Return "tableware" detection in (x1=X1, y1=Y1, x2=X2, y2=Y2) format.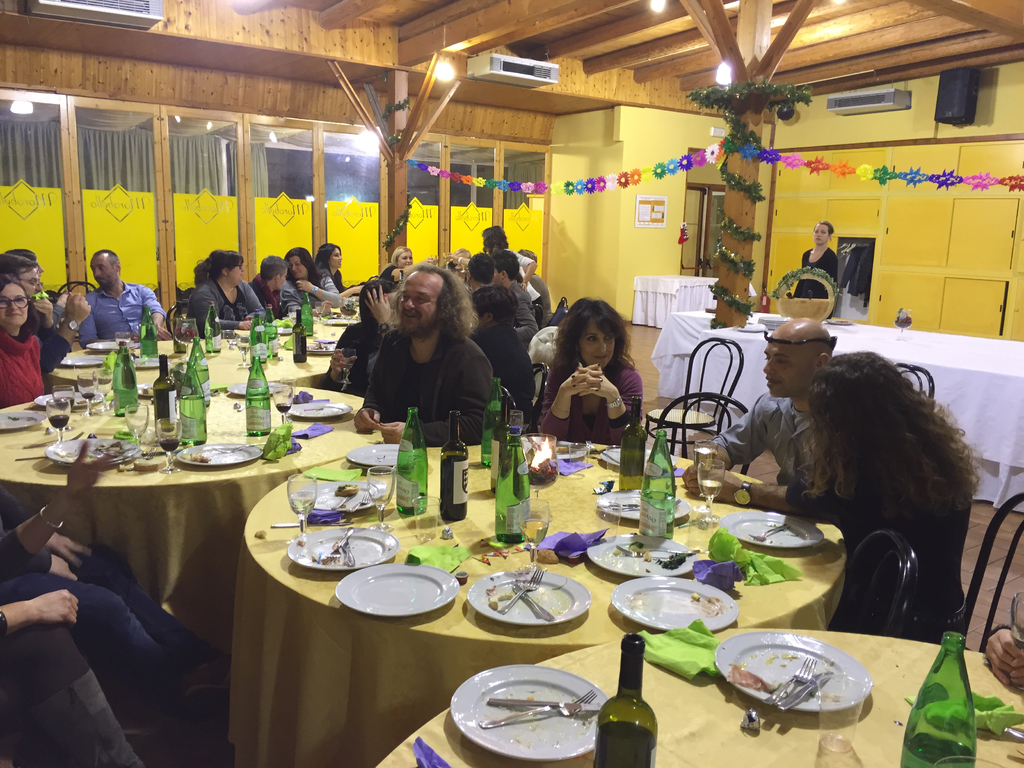
(x1=472, y1=684, x2=600, y2=728).
